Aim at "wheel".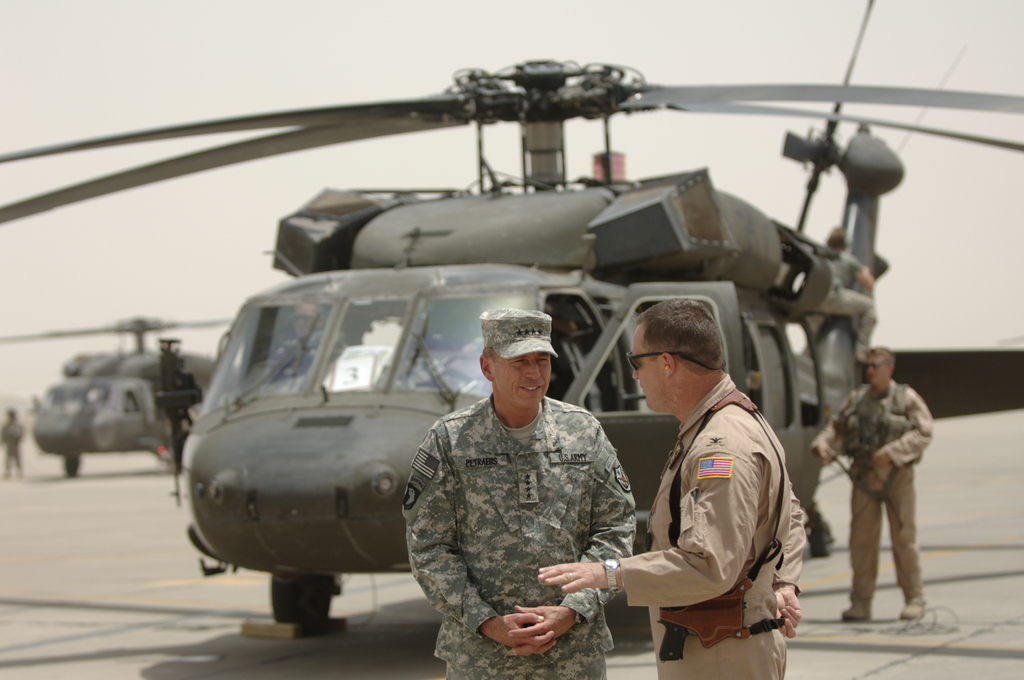
Aimed at locate(60, 449, 81, 472).
